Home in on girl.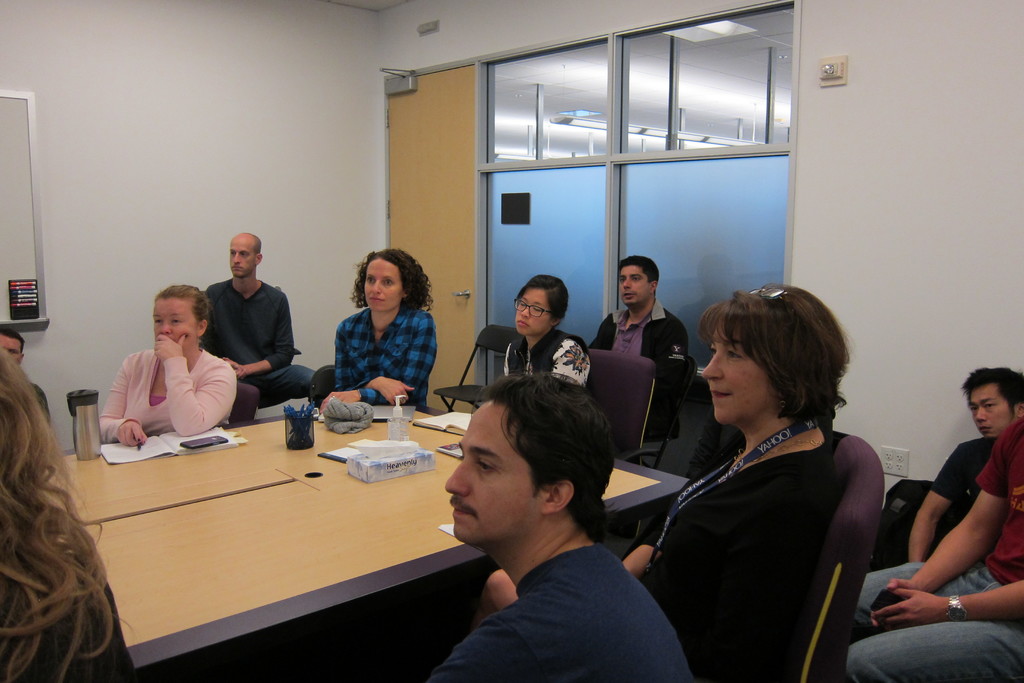
Homed in at crop(100, 283, 242, 438).
